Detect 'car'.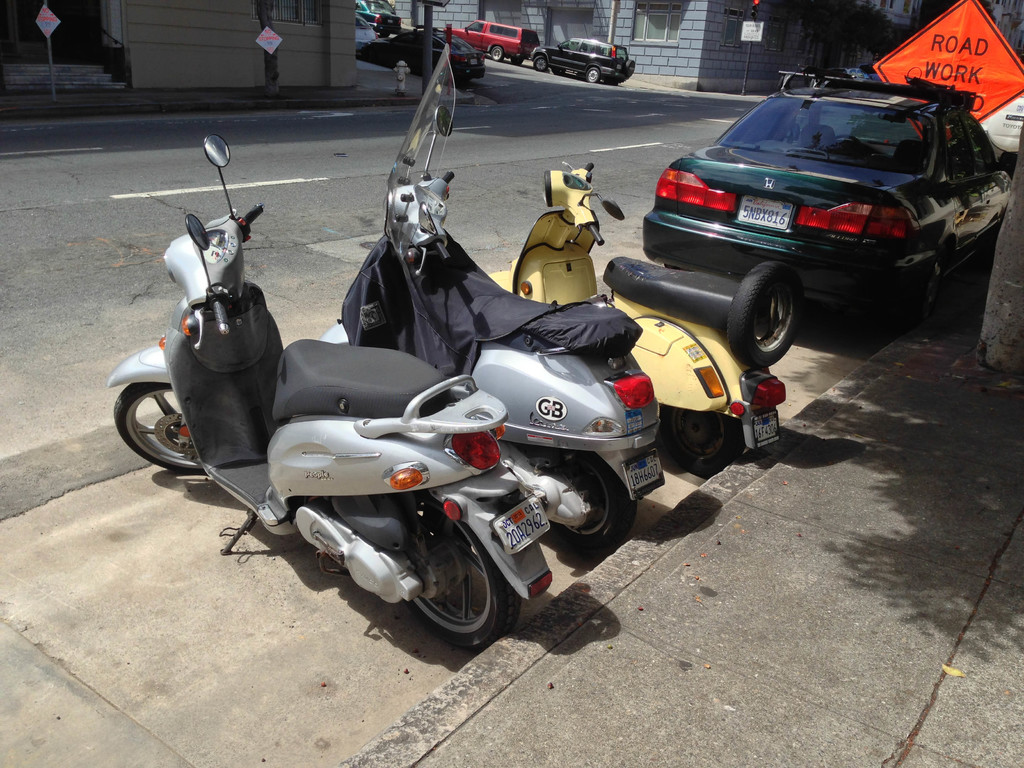
Detected at box(975, 89, 1023, 154).
